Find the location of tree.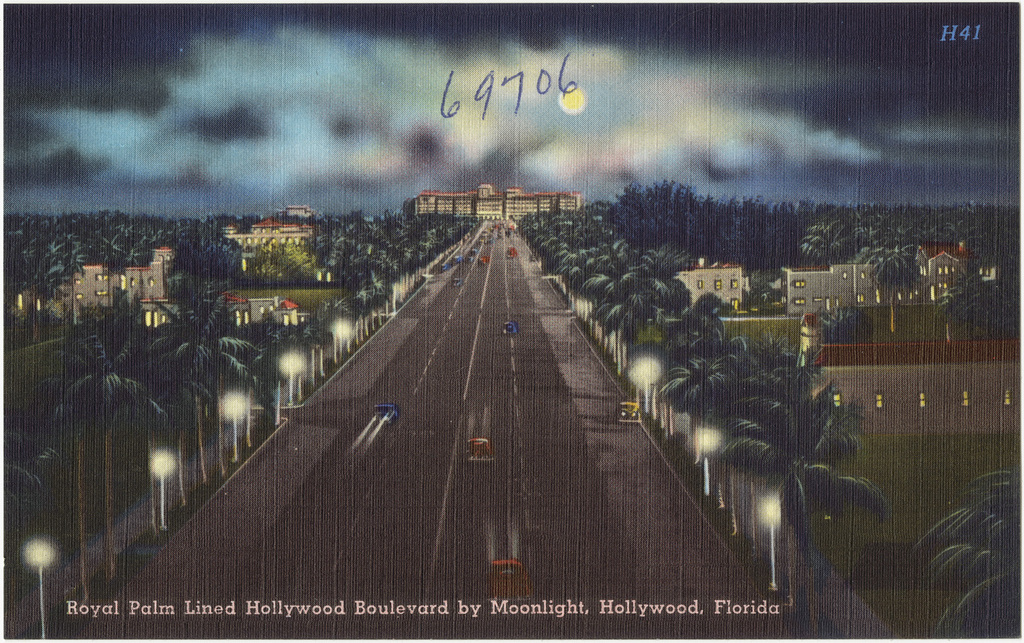
Location: crop(747, 197, 832, 263).
